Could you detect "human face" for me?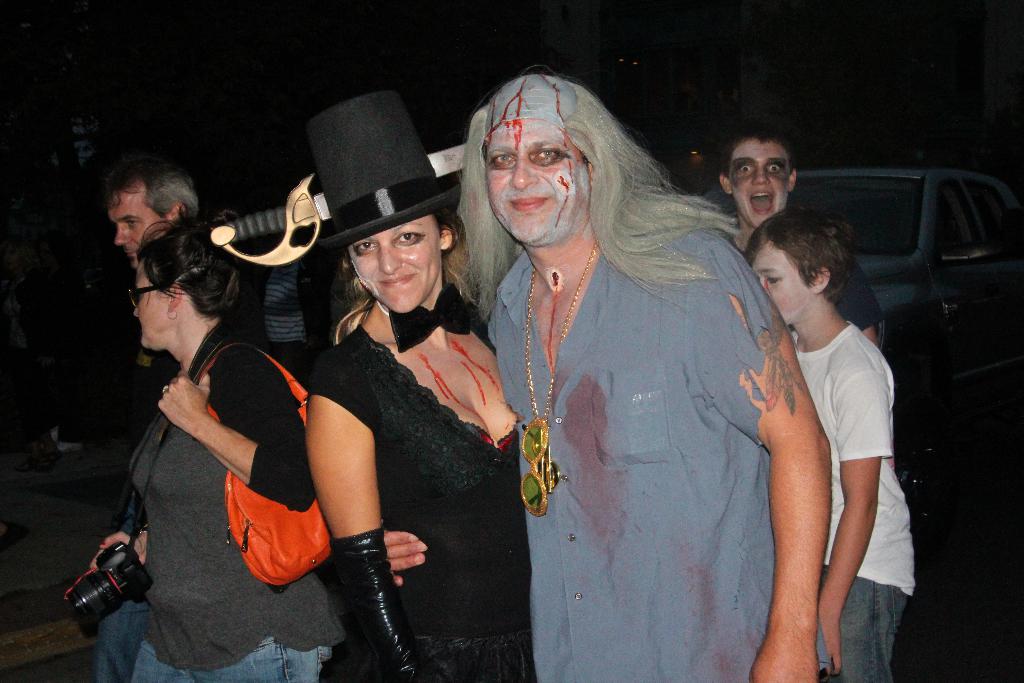
Detection result: l=105, t=182, r=159, b=257.
